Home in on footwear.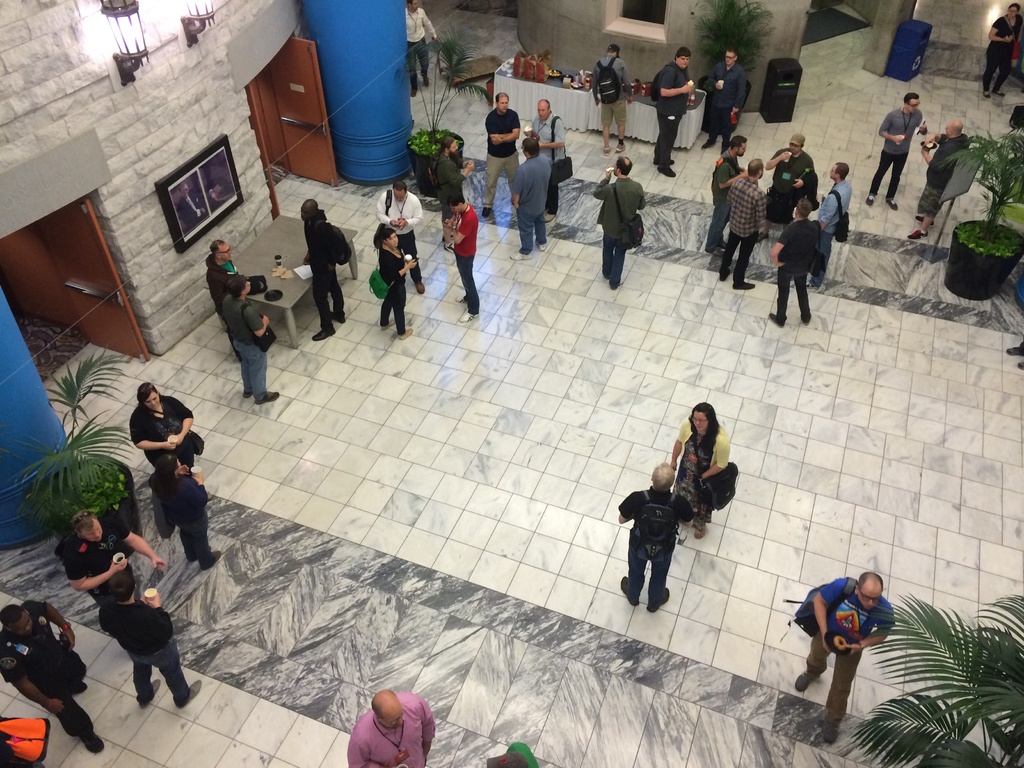
Homed in at region(253, 390, 280, 403).
